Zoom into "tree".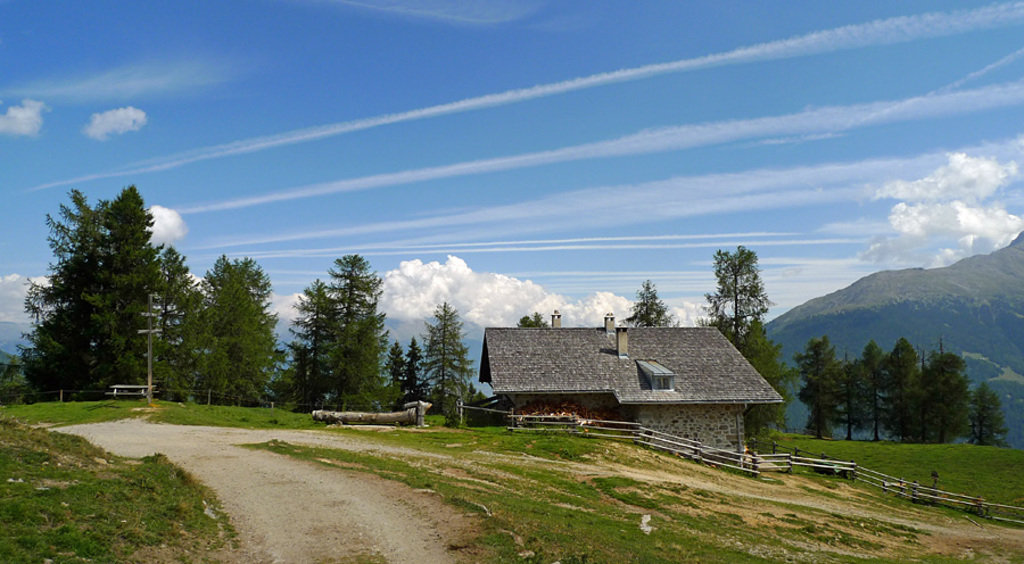
Zoom target: left=386, top=343, right=407, bottom=407.
